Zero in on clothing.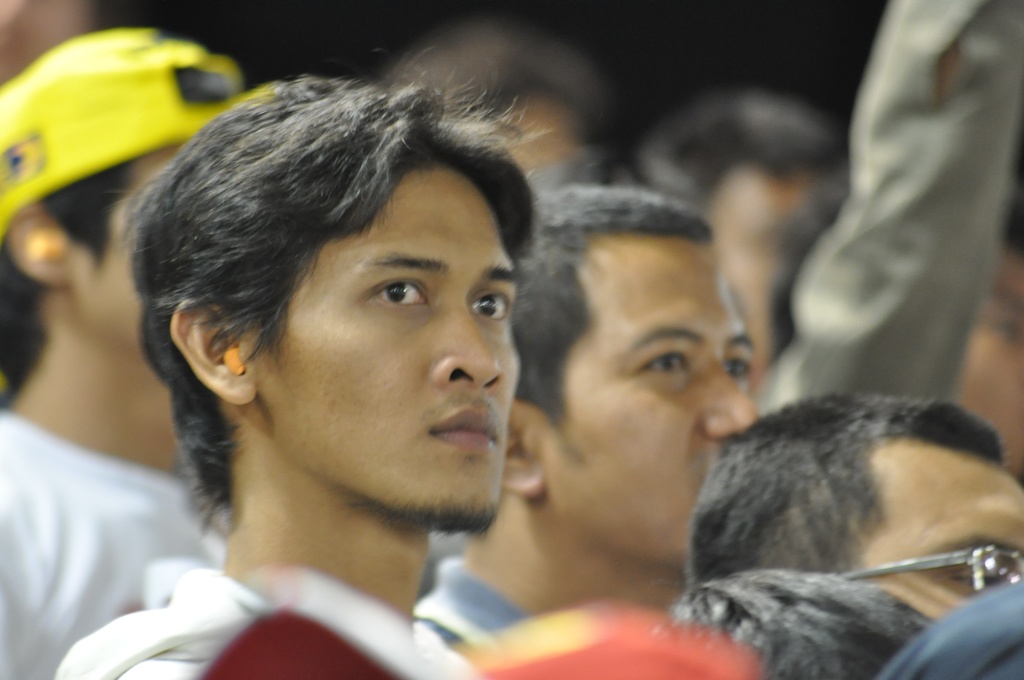
Zeroed in: box=[339, 560, 731, 679].
